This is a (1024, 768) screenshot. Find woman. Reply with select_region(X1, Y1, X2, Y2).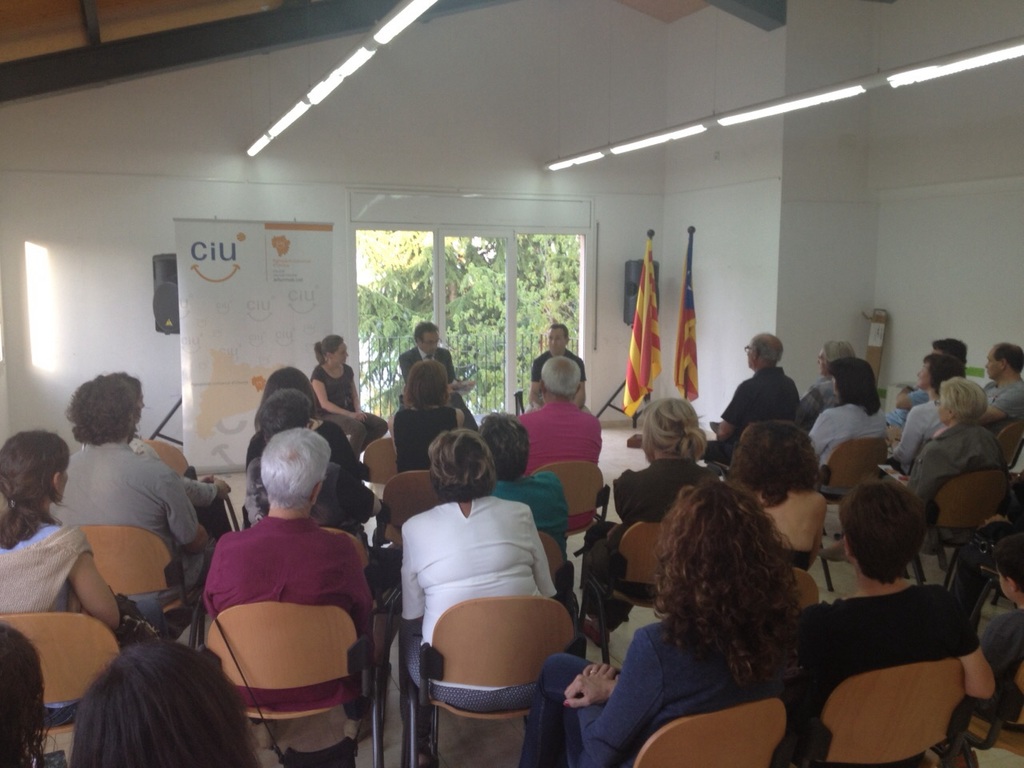
select_region(801, 342, 857, 425).
